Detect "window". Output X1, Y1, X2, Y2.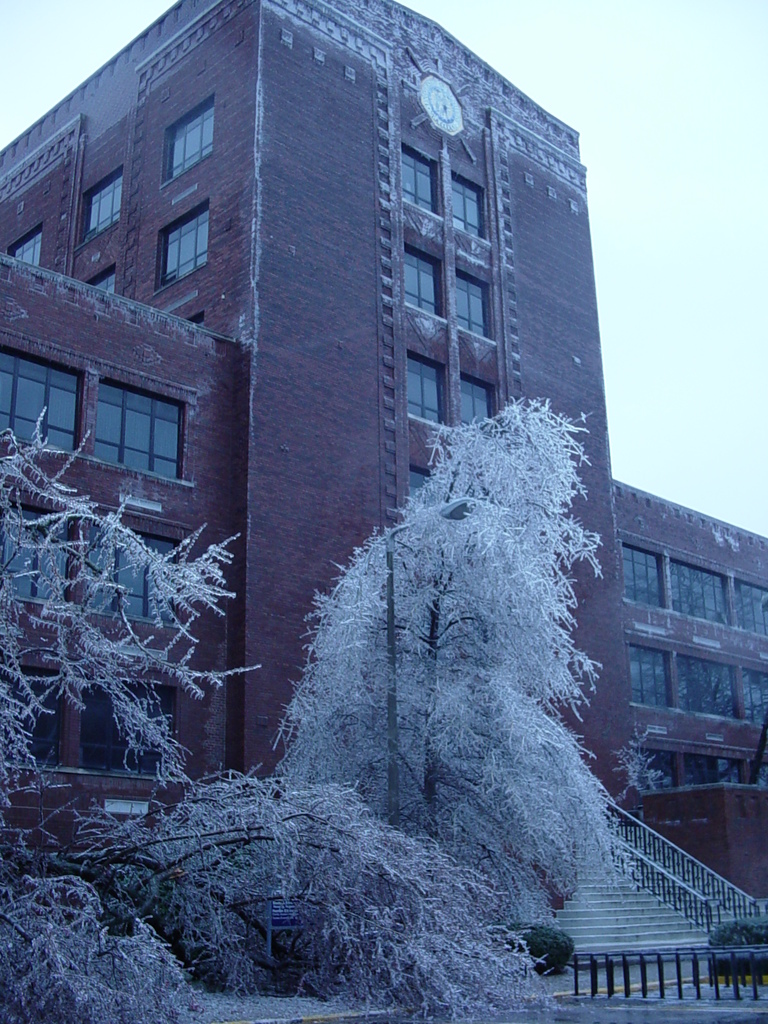
81, 375, 191, 481.
